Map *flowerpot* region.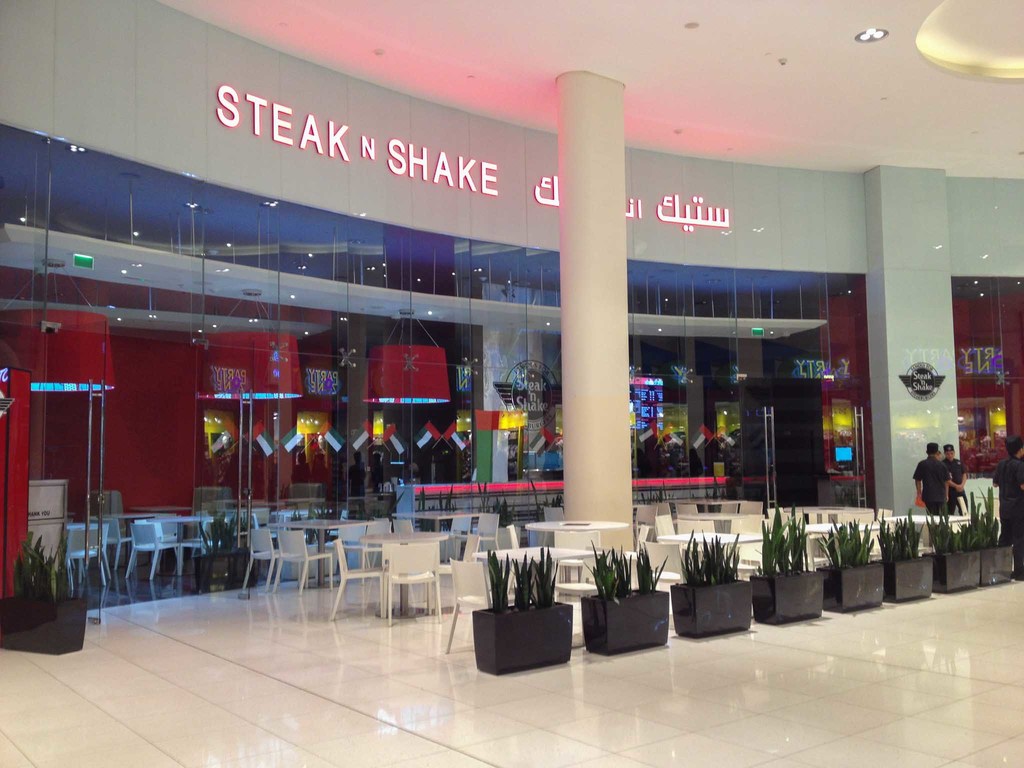
Mapped to pyautogui.locateOnScreen(747, 566, 831, 627).
